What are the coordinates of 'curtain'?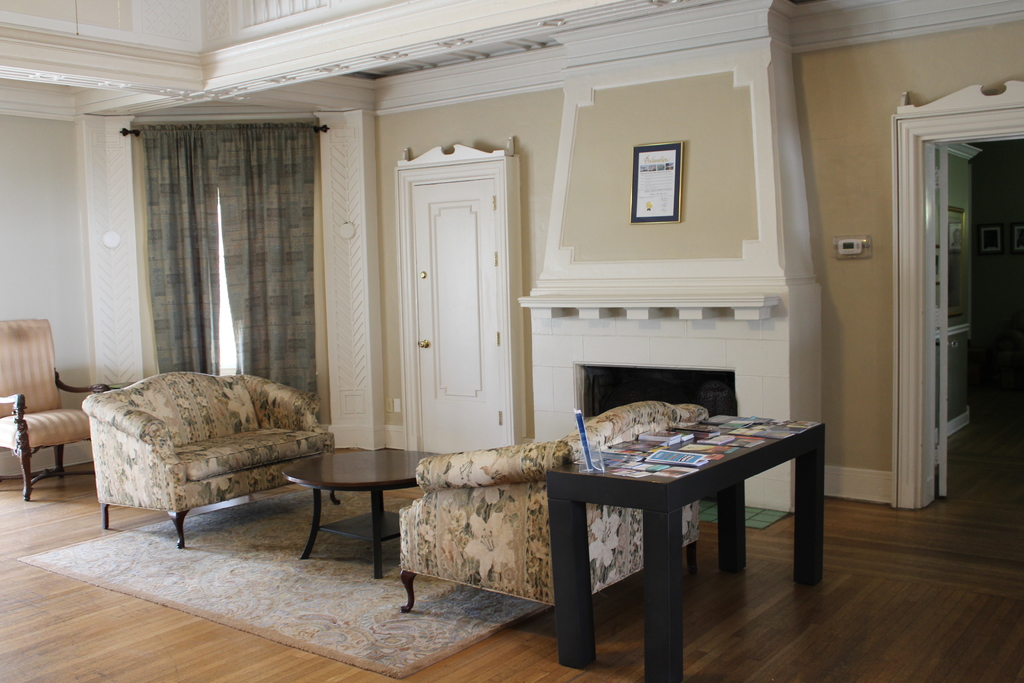
select_region(131, 119, 321, 422).
